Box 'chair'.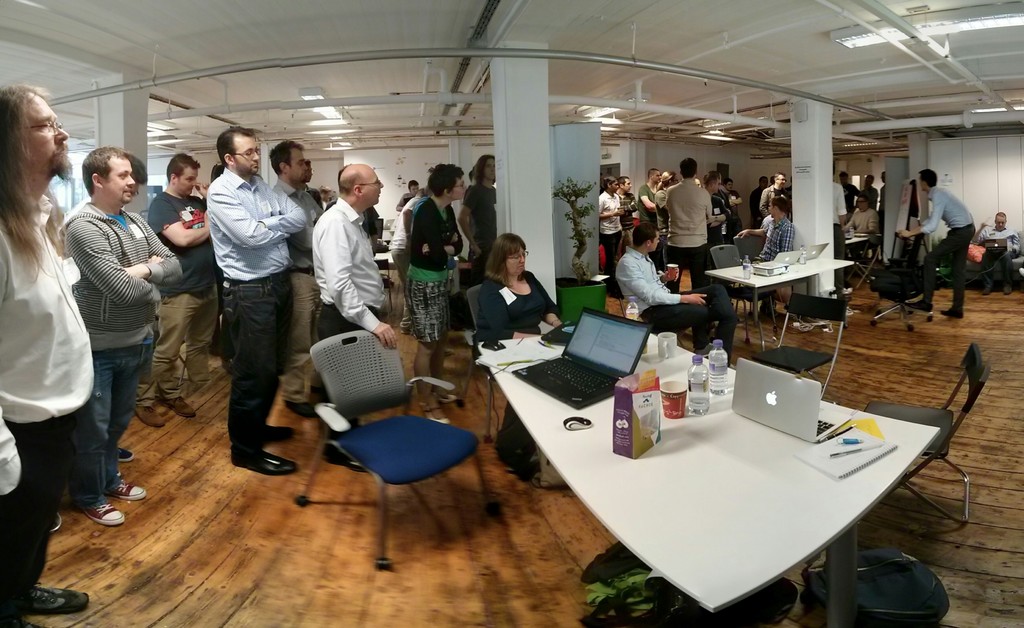
select_region(458, 287, 504, 408).
